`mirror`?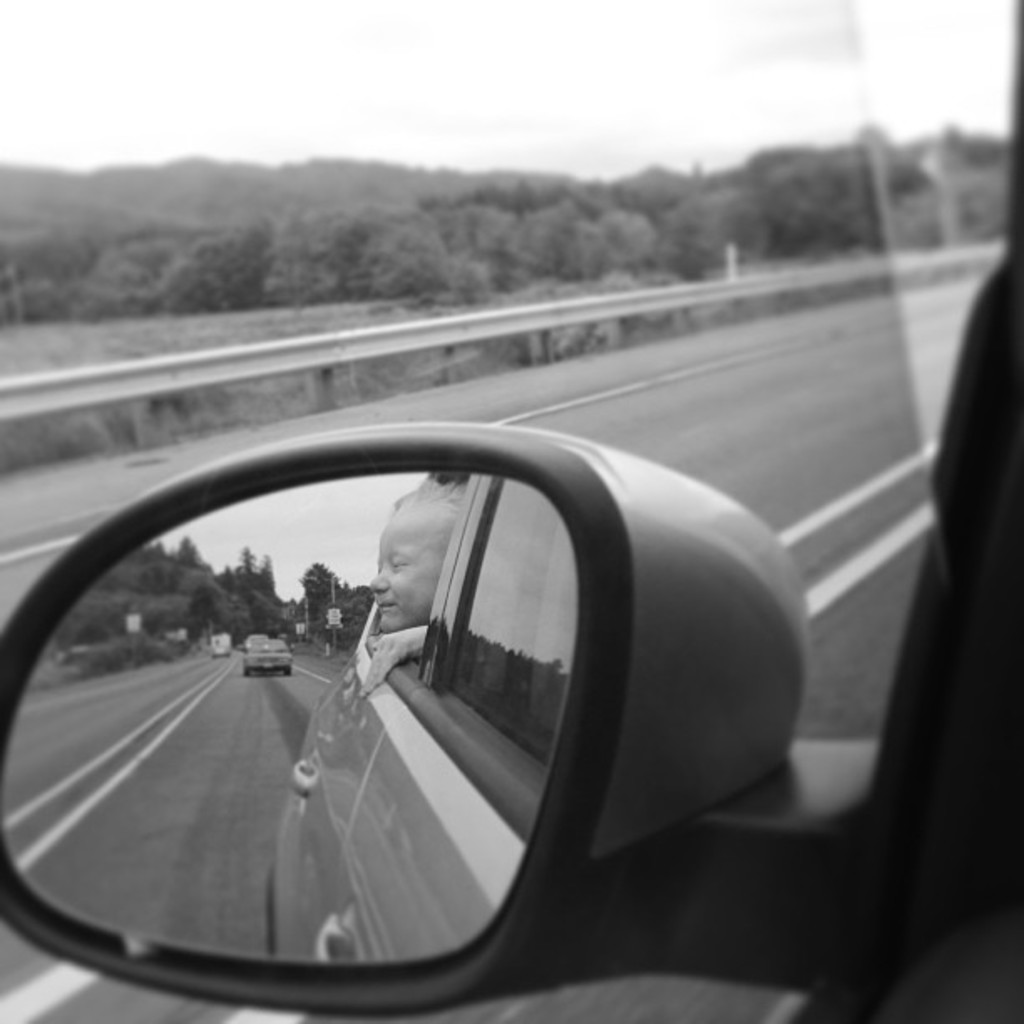
<region>0, 468, 581, 969</region>
